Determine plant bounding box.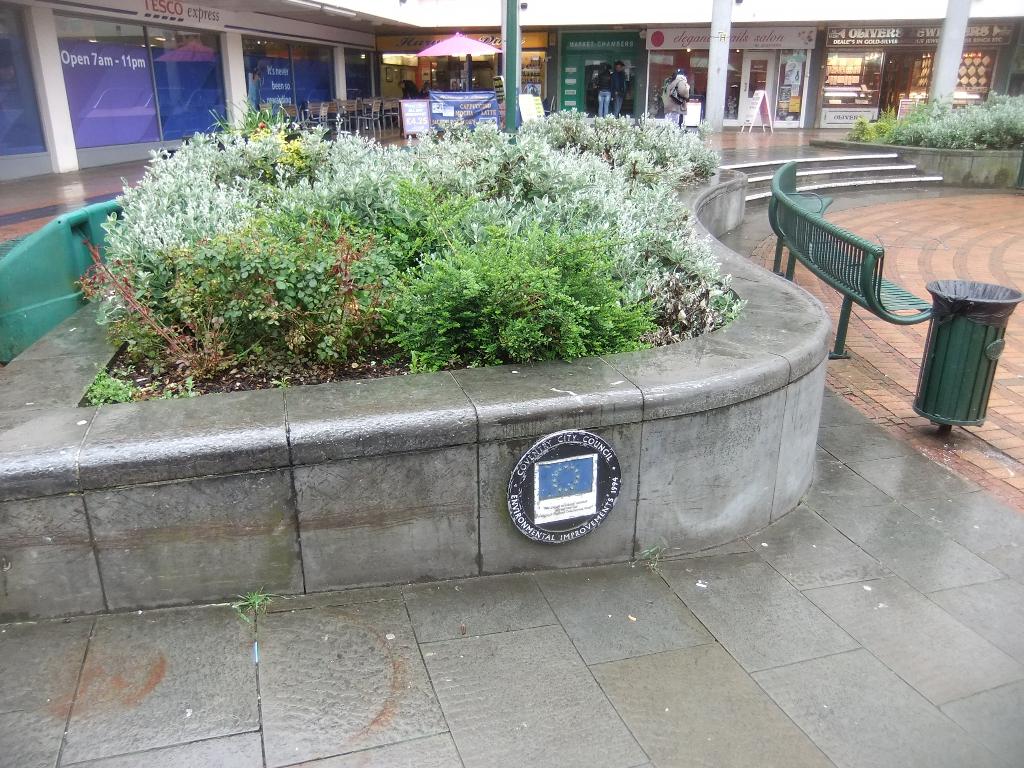
Determined: <box>227,586,269,606</box>.
